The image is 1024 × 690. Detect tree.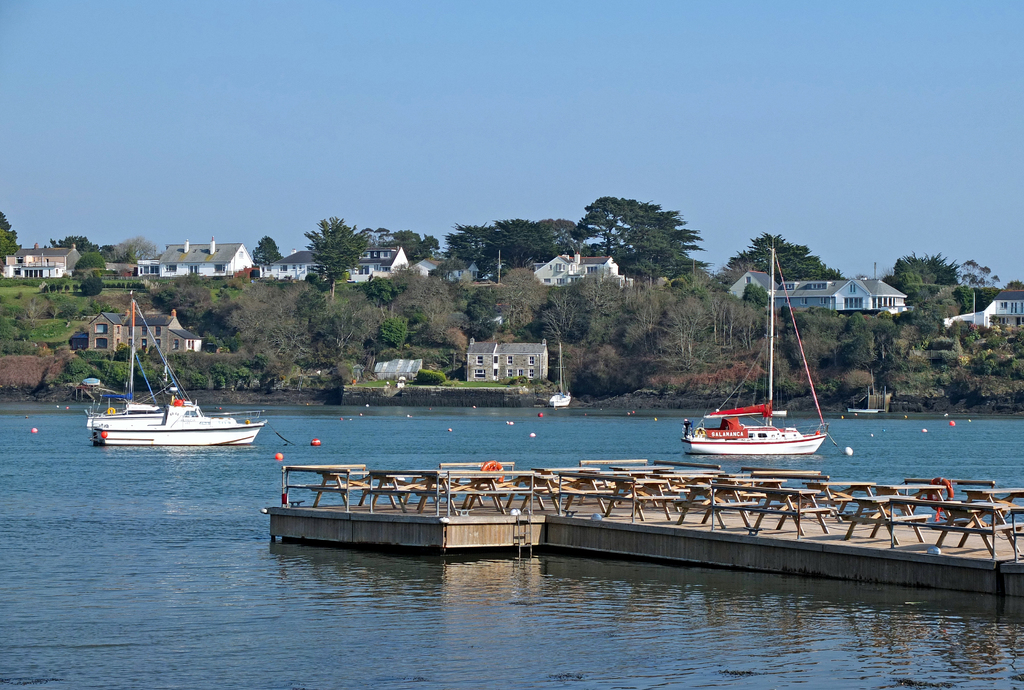
Detection: pyautogui.locateOnScreen(379, 319, 404, 348).
